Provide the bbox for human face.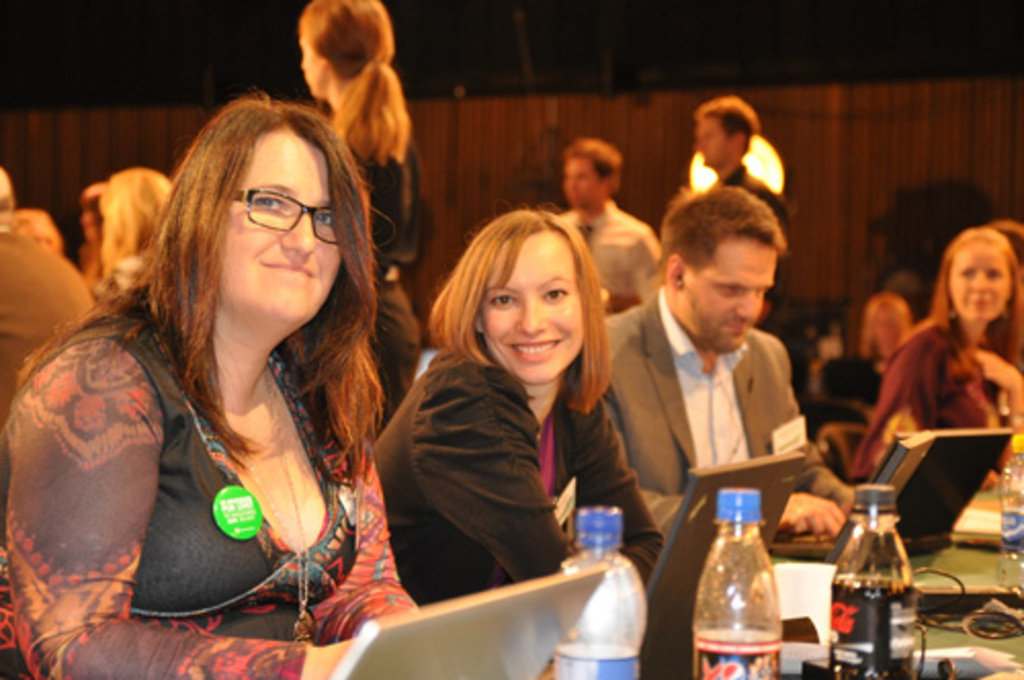
479:229:584:387.
